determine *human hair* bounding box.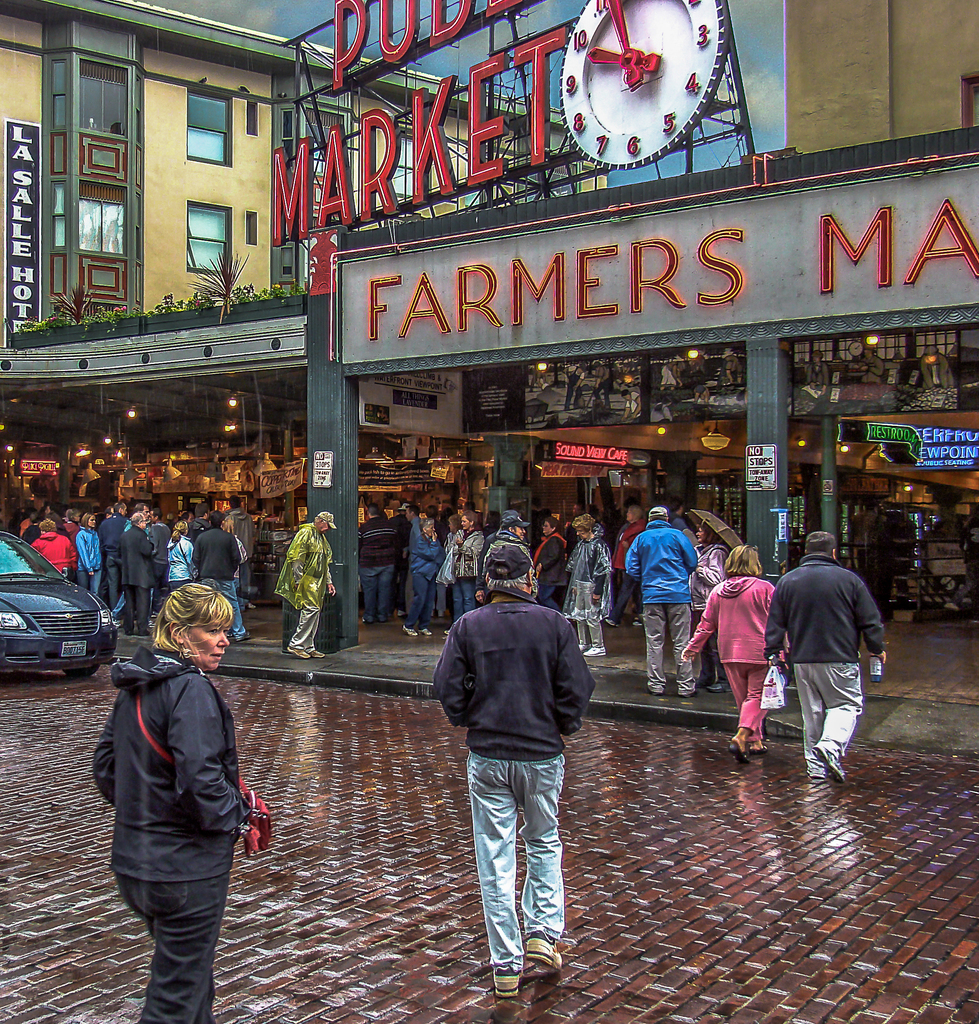
Determined: x1=419, y1=519, x2=435, y2=533.
